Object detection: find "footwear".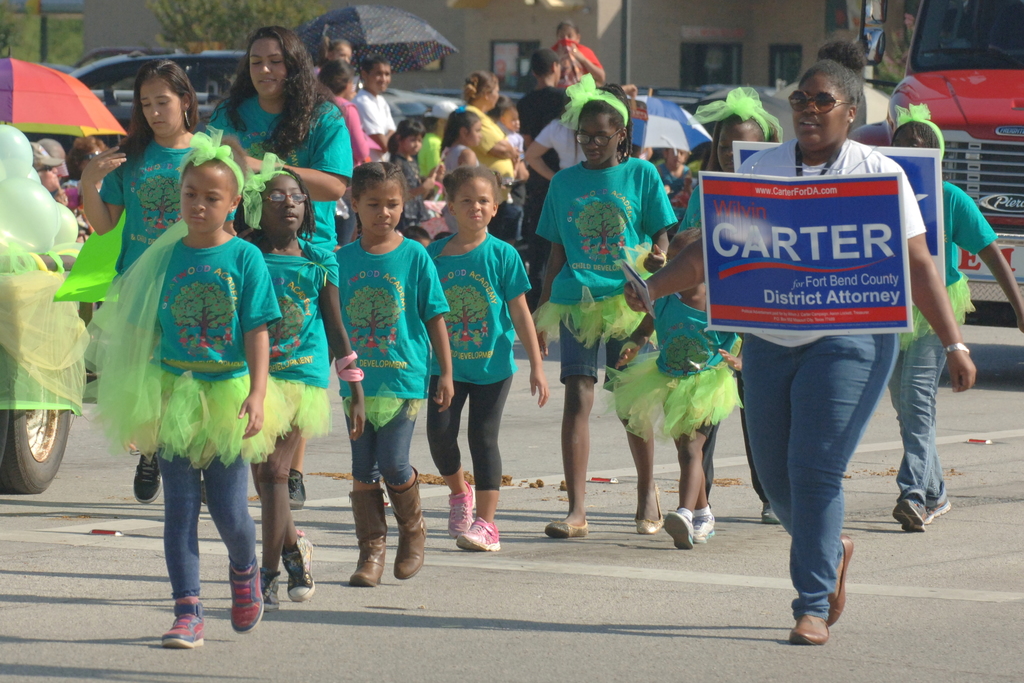
box=[451, 483, 475, 537].
